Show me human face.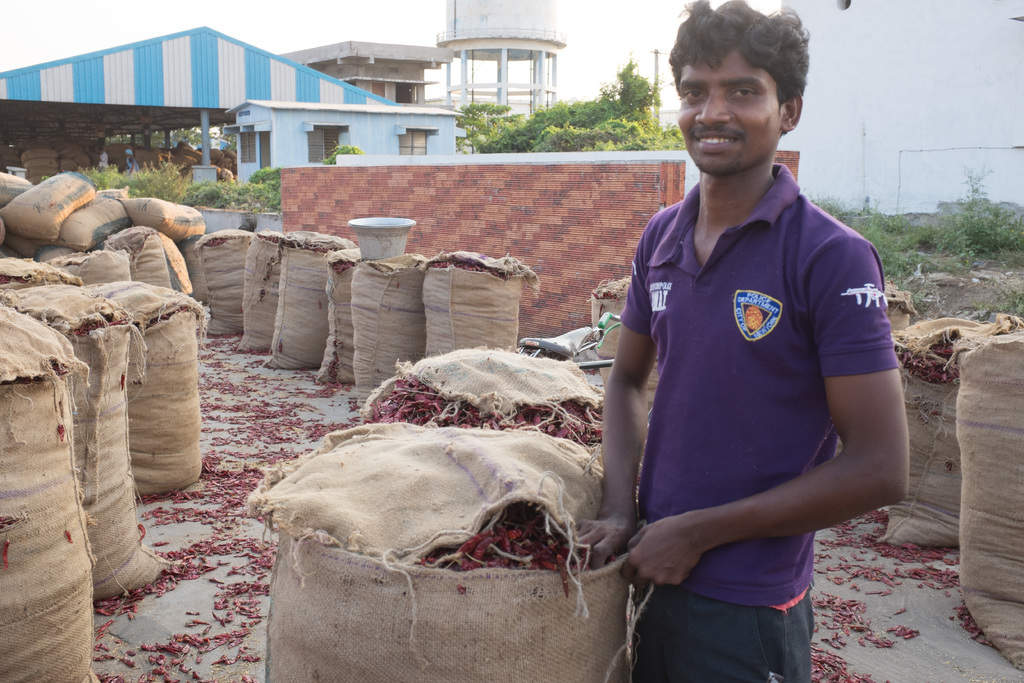
human face is here: region(680, 46, 788, 176).
